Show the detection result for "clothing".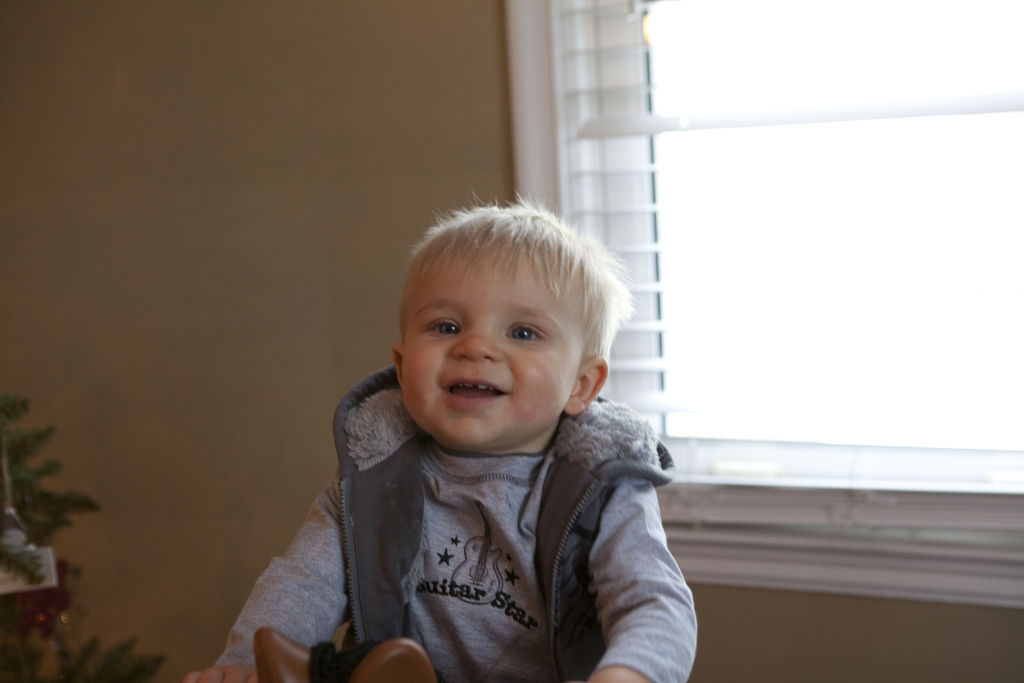
Rect(233, 340, 709, 682).
